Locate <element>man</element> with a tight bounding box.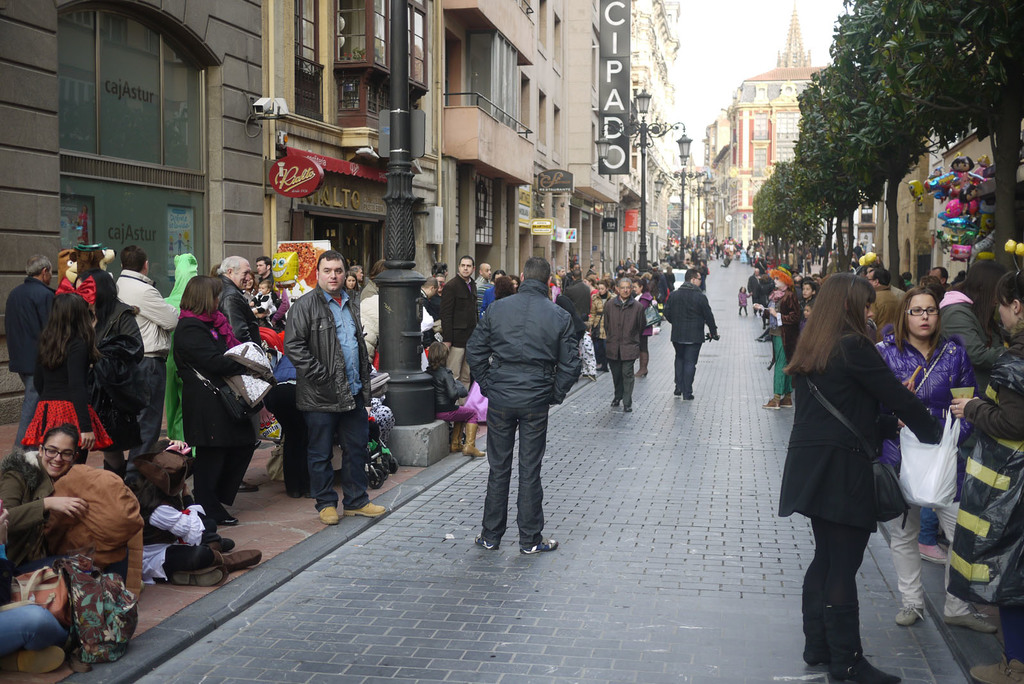
rect(108, 246, 186, 465).
